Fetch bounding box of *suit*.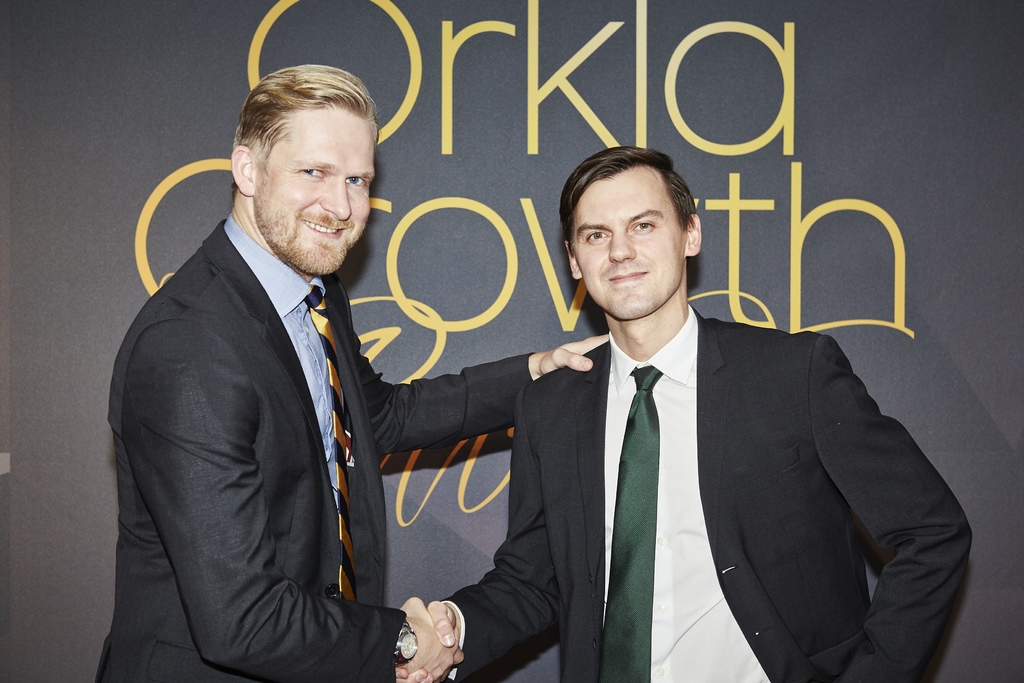
Bbox: pyautogui.locateOnScreen(98, 220, 537, 682).
